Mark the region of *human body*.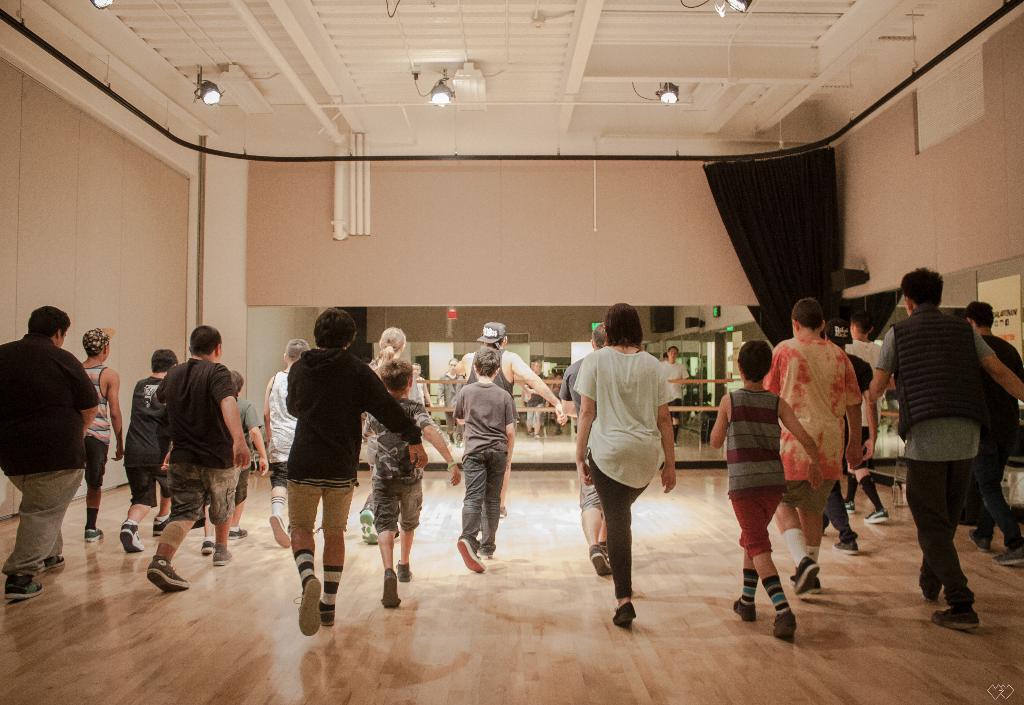
Region: (970,333,1023,567).
